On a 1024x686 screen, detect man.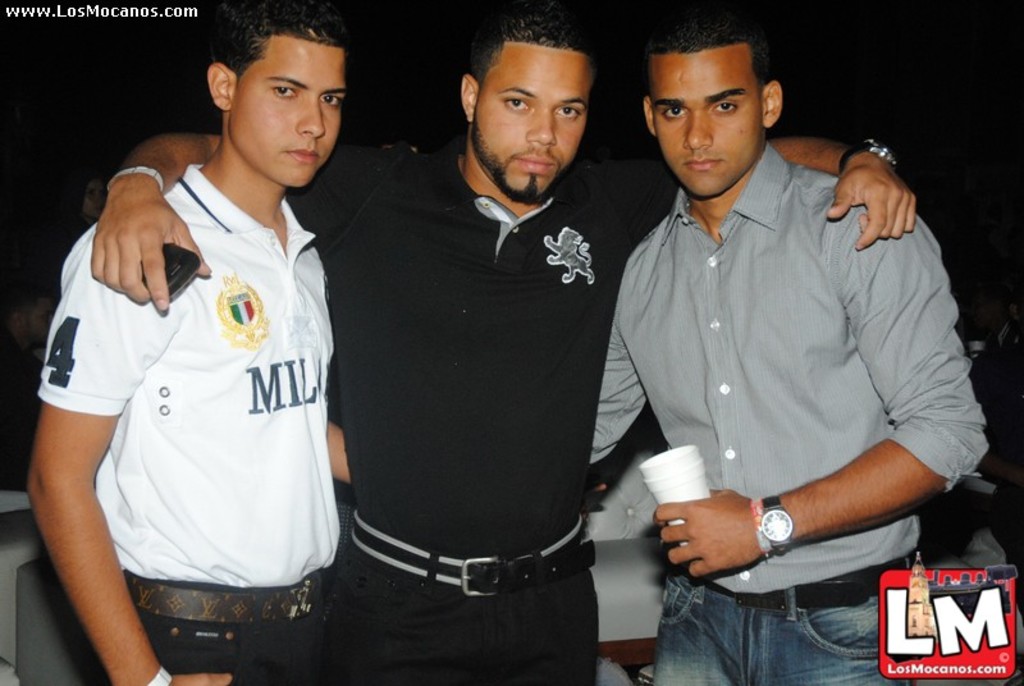
BBox(86, 4, 922, 685).
